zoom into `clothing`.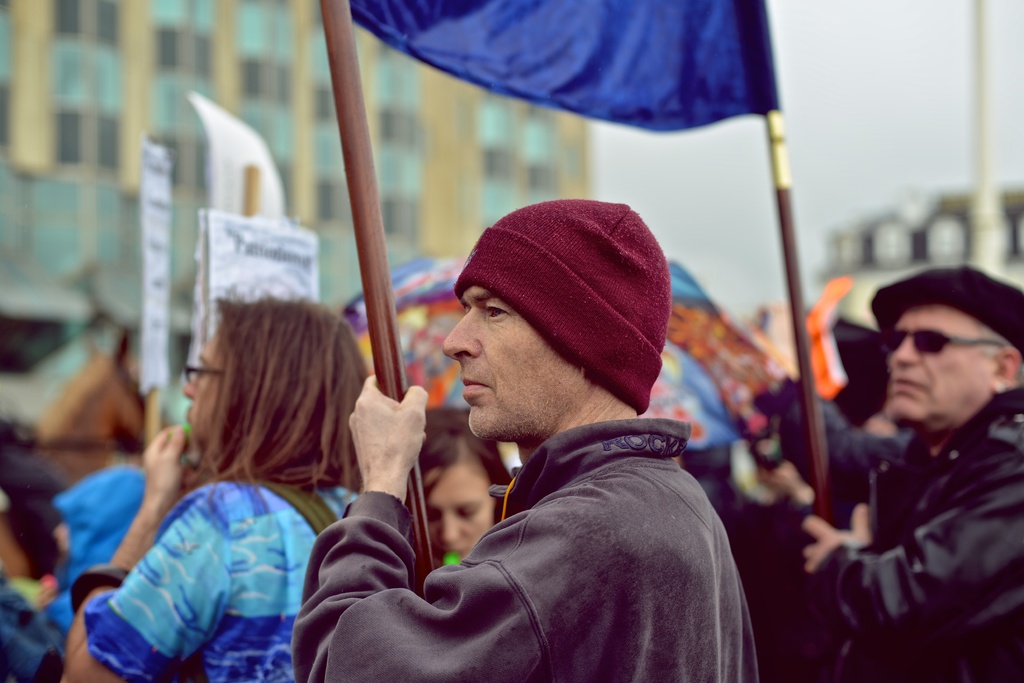
Zoom target: x1=76, y1=472, x2=349, y2=682.
